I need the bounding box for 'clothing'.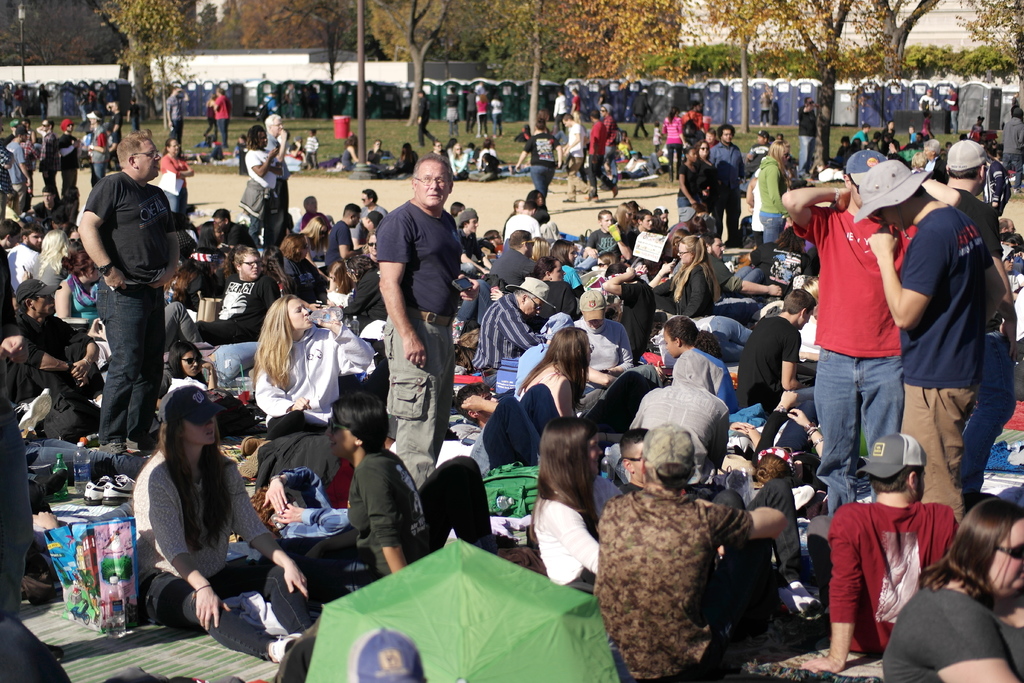
Here it is: (x1=373, y1=193, x2=461, y2=470).
